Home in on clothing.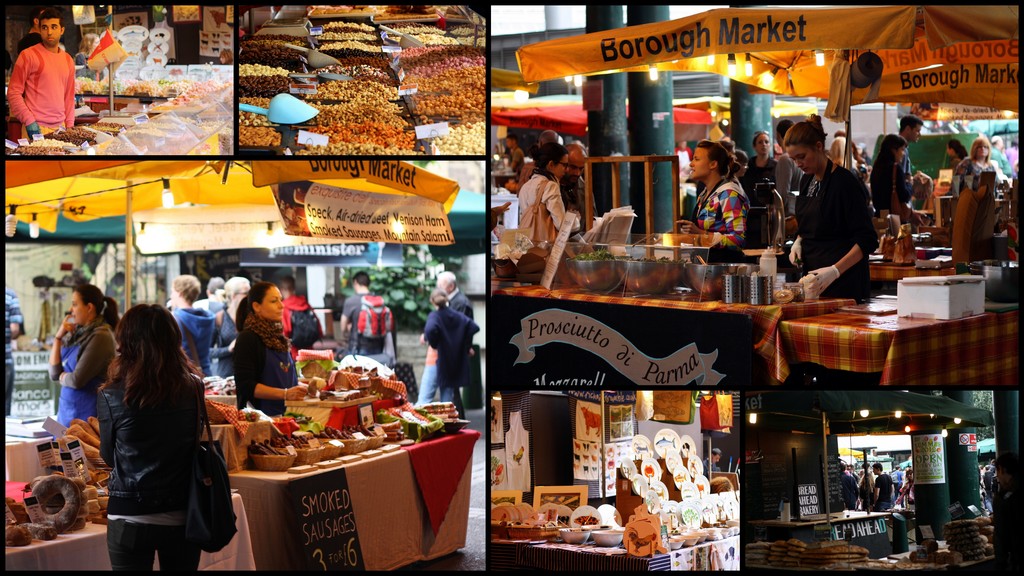
Homed in at rect(99, 372, 207, 575).
